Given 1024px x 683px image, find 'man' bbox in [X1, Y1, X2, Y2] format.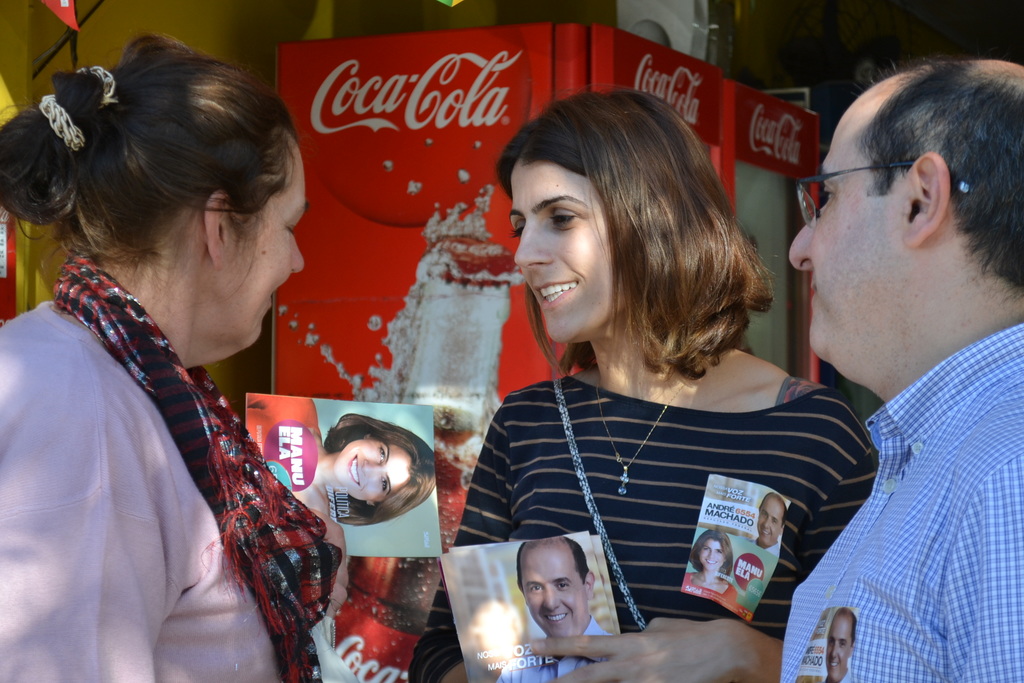
[819, 607, 856, 682].
